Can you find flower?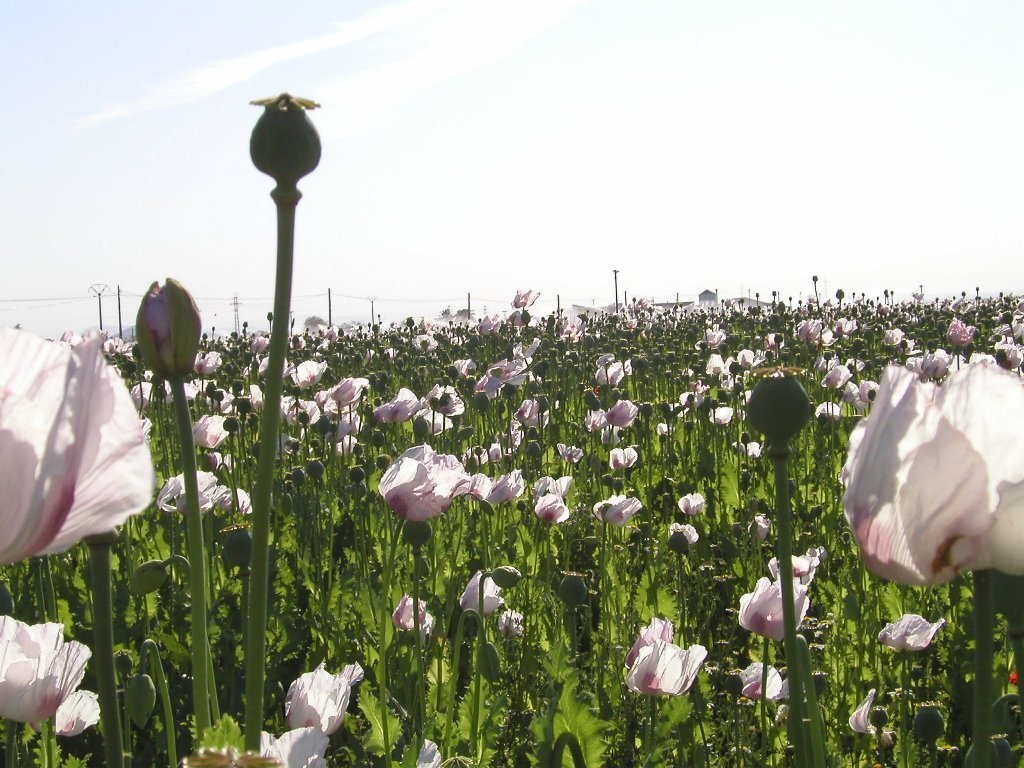
Yes, bounding box: box=[393, 591, 434, 632].
